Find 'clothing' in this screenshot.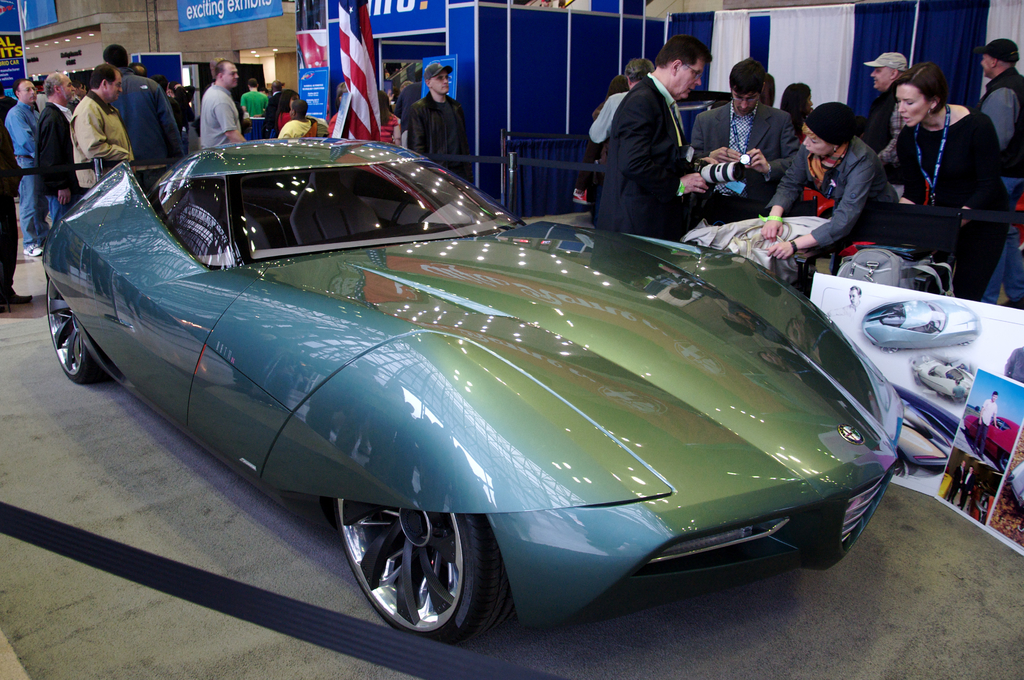
The bounding box for 'clothing' is 589/84/634/145.
